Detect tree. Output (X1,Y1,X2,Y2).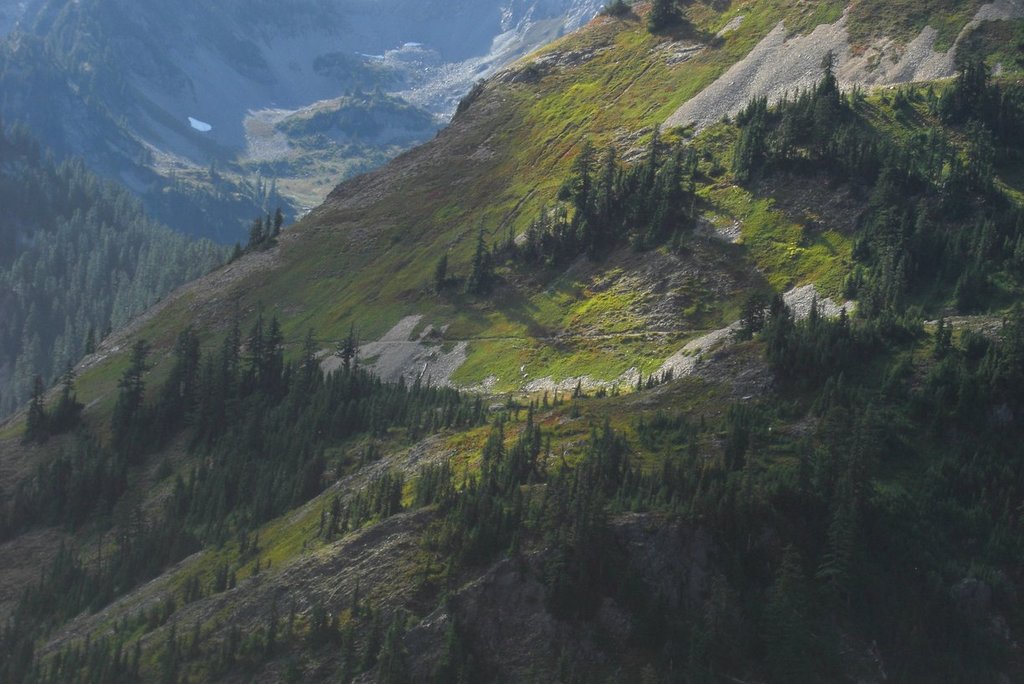
(242,212,265,245).
